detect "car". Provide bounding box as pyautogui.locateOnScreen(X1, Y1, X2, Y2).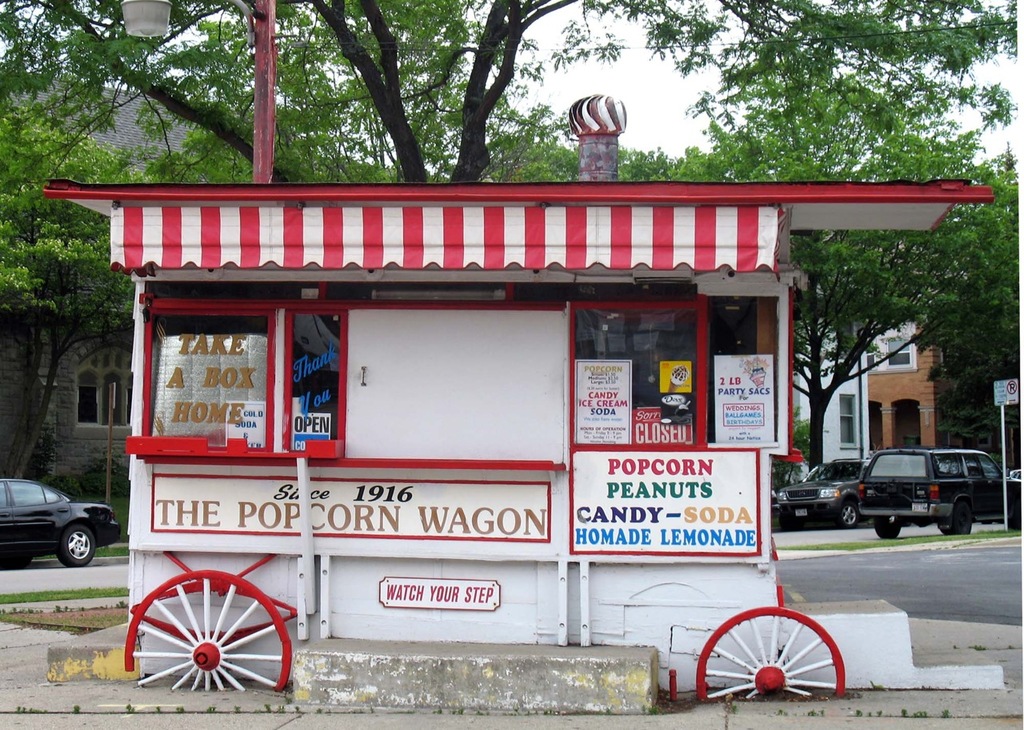
pyautogui.locateOnScreen(3, 484, 107, 575).
